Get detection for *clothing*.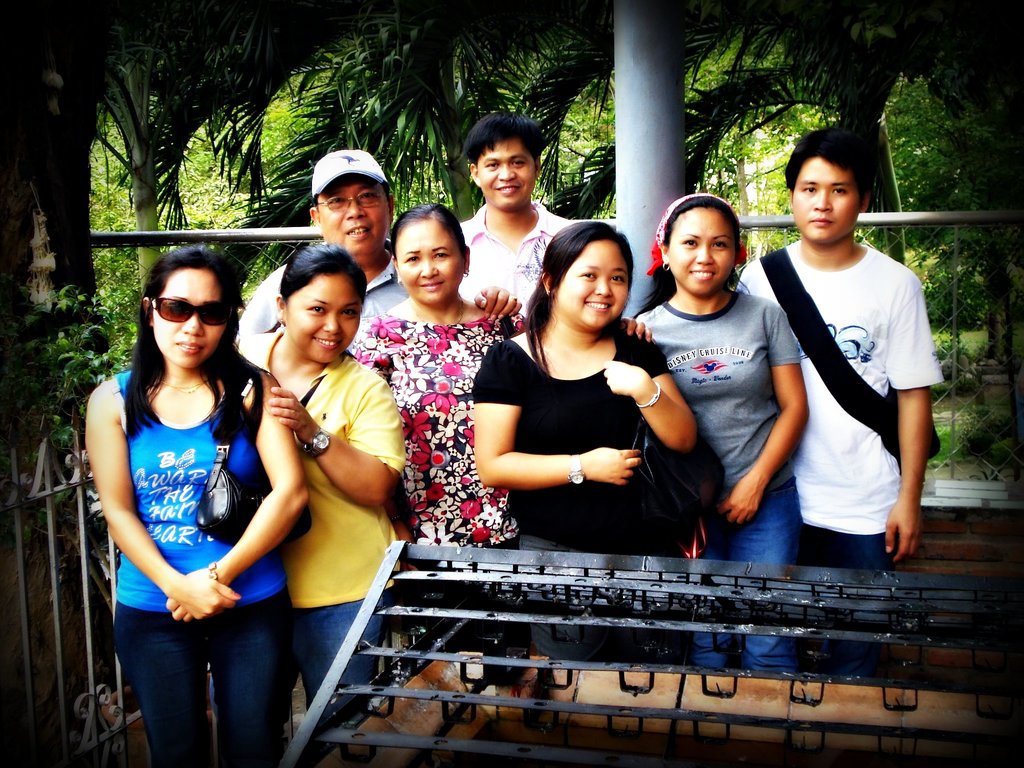
Detection: pyautogui.locateOnScreen(465, 198, 561, 304).
